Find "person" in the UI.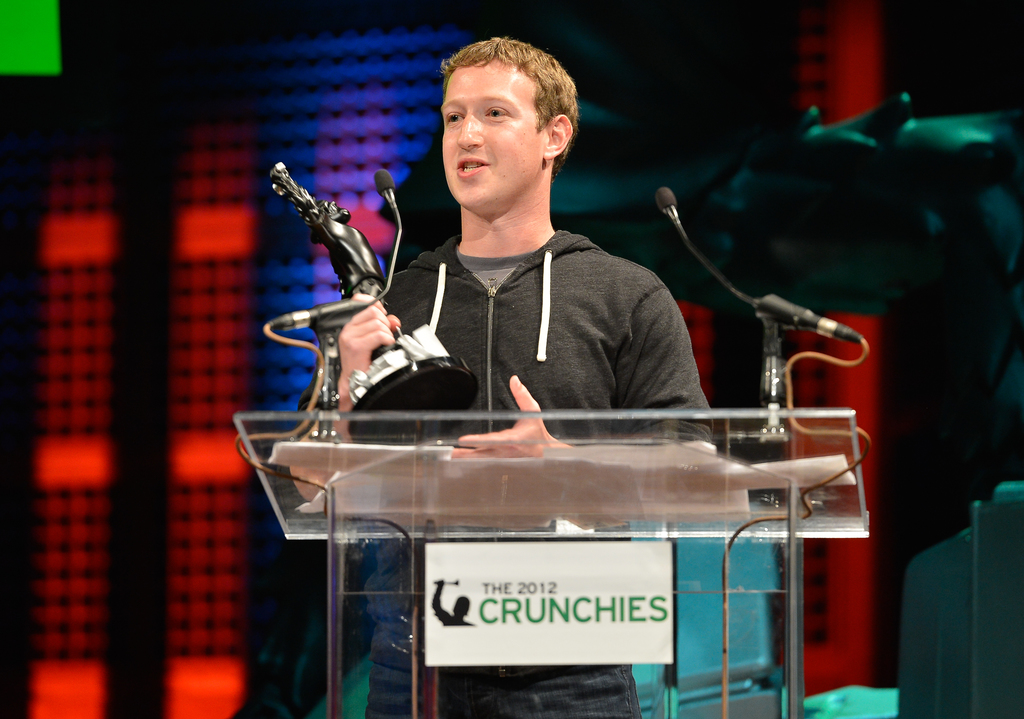
UI element at x1=429, y1=580, x2=475, y2=626.
